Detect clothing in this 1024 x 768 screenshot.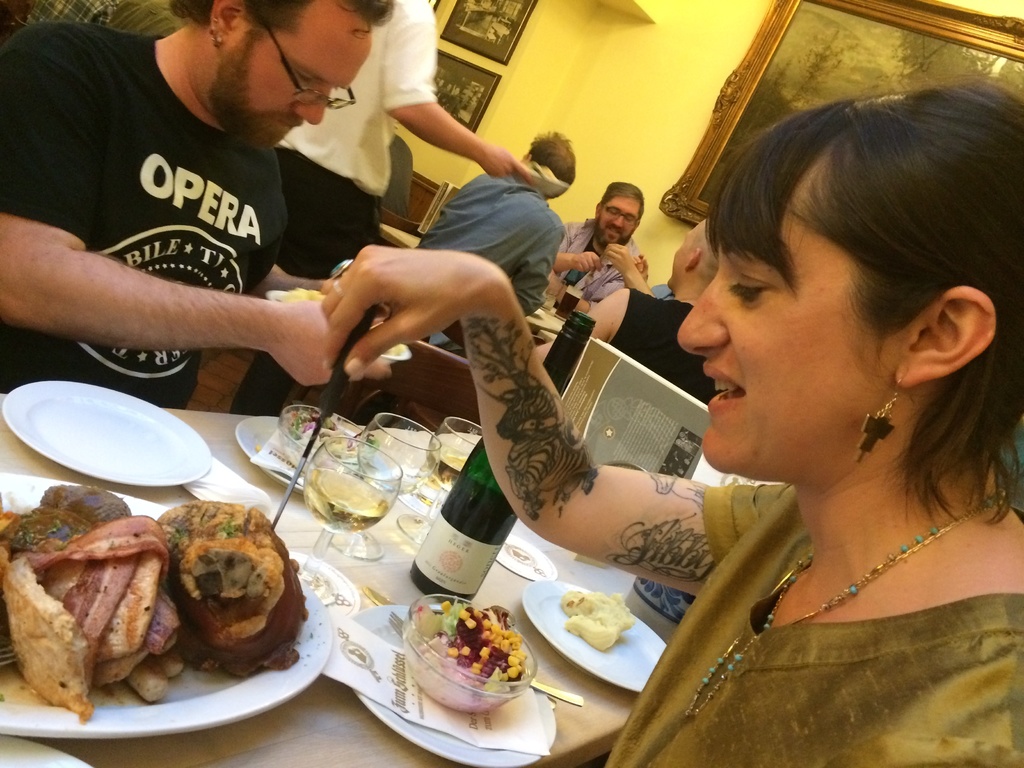
Detection: {"left": 650, "top": 281, "right": 675, "bottom": 300}.
